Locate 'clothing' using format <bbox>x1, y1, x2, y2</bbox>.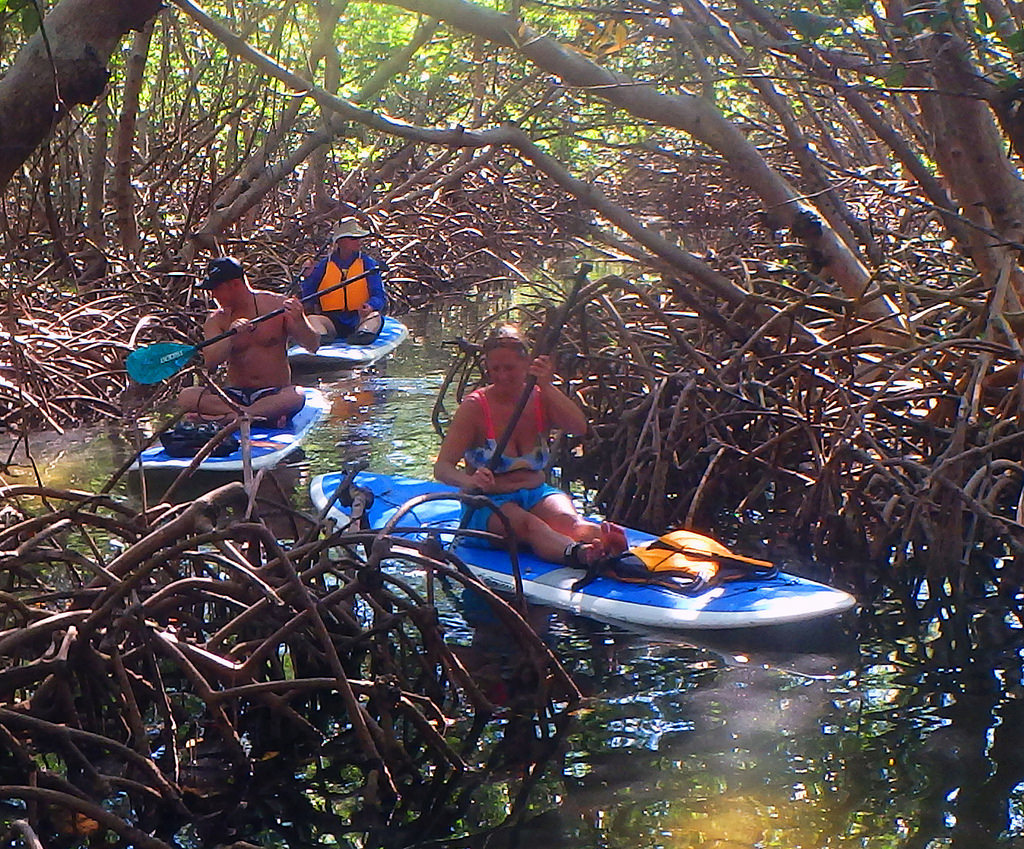
<bbox>462, 386, 564, 539</bbox>.
